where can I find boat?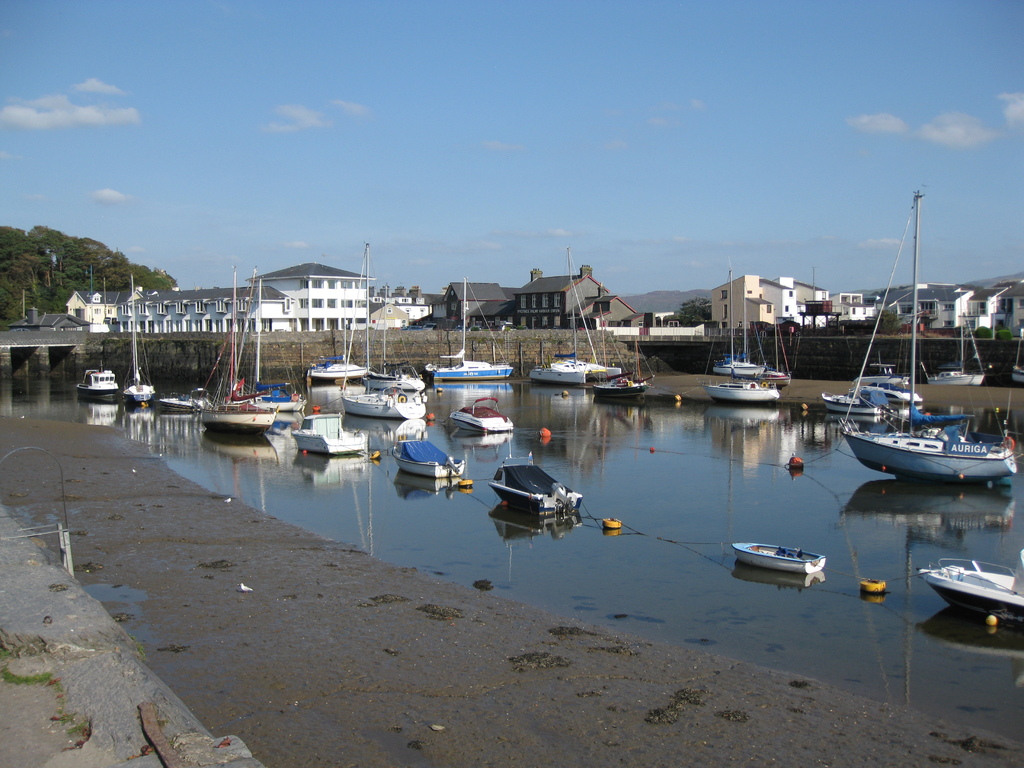
You can find it at detection(1006, 319, 1023, 390).
